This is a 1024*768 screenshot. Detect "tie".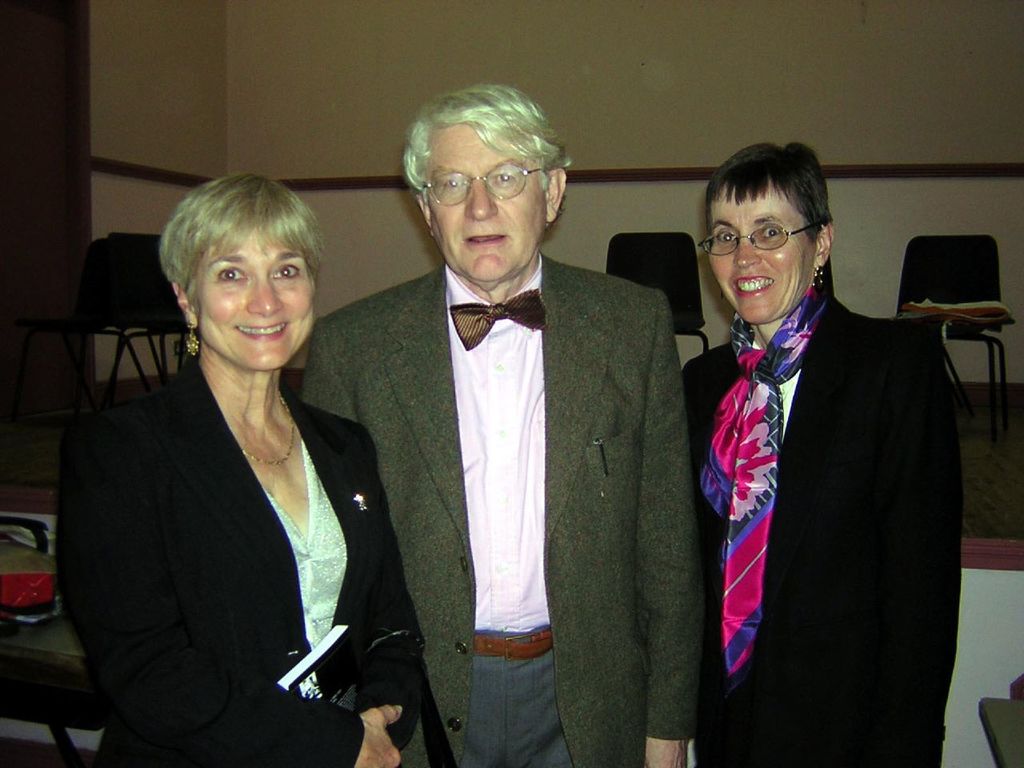
select_region(450, 288, 546, 350).
